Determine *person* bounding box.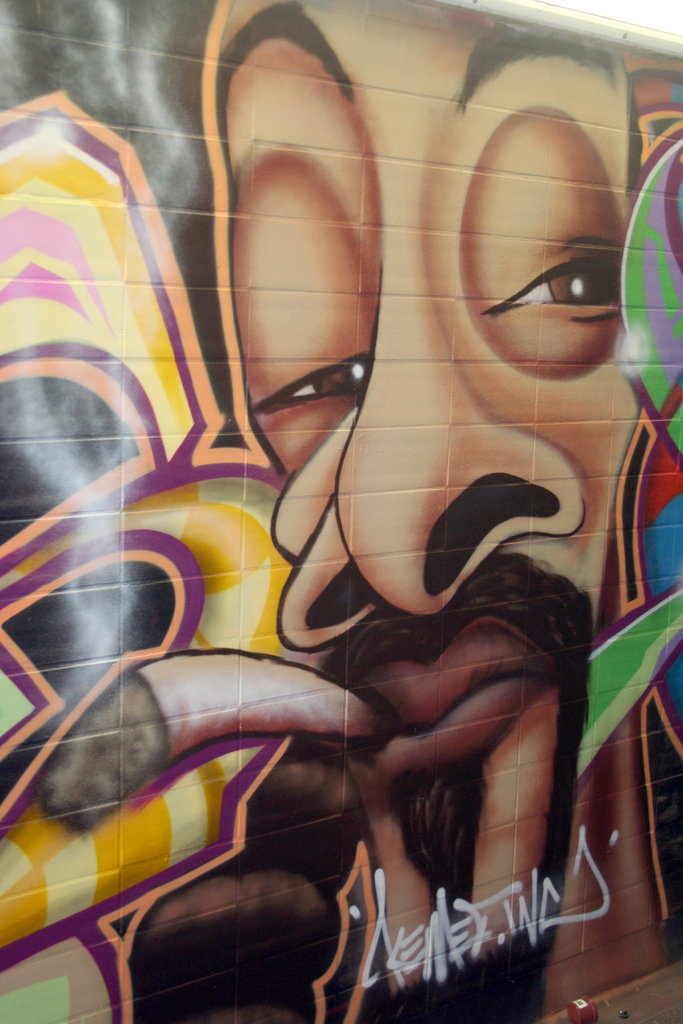
Determined: 74:125:623:994.
